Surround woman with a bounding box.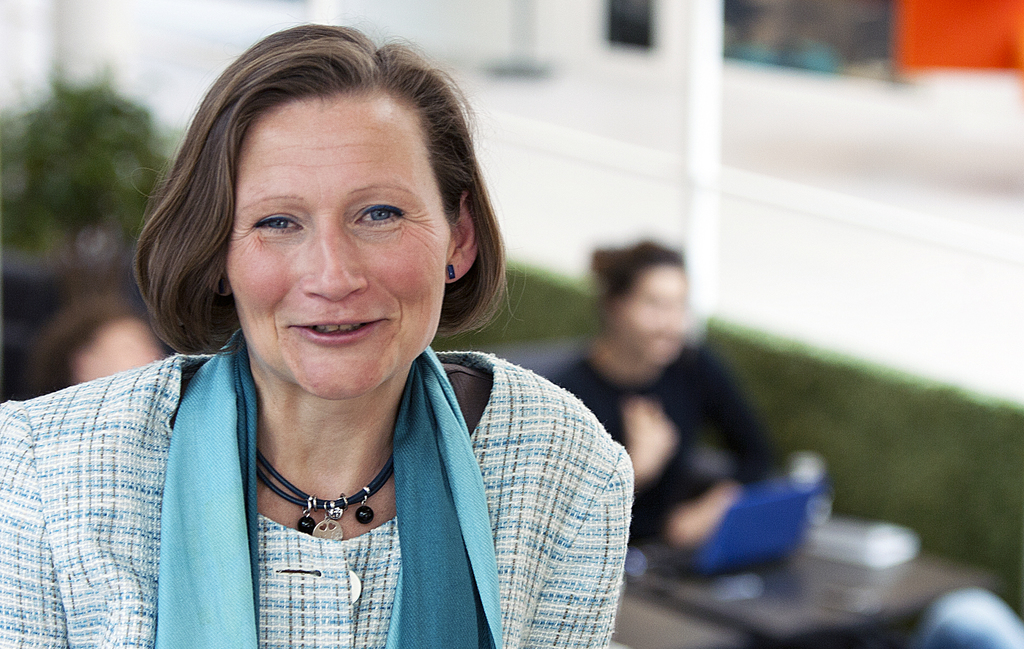
detection(0, 21, 633, 646).
